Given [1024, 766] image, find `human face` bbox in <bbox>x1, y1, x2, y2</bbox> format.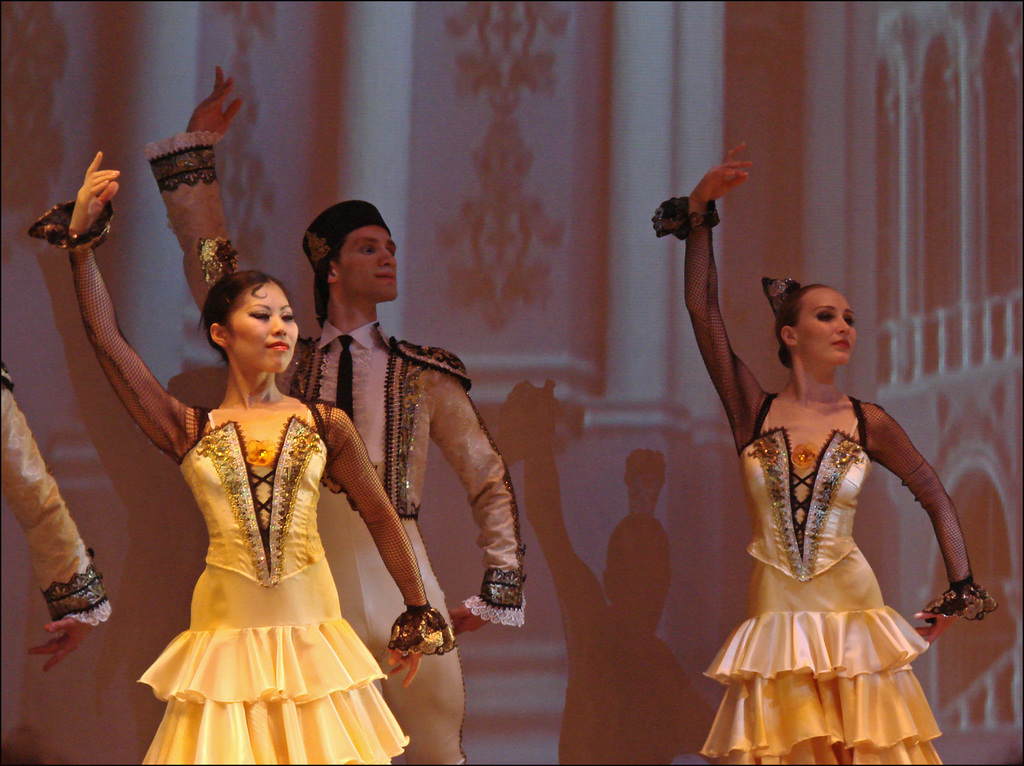
<bbox>339, 229, 401, 302</bbox>.
